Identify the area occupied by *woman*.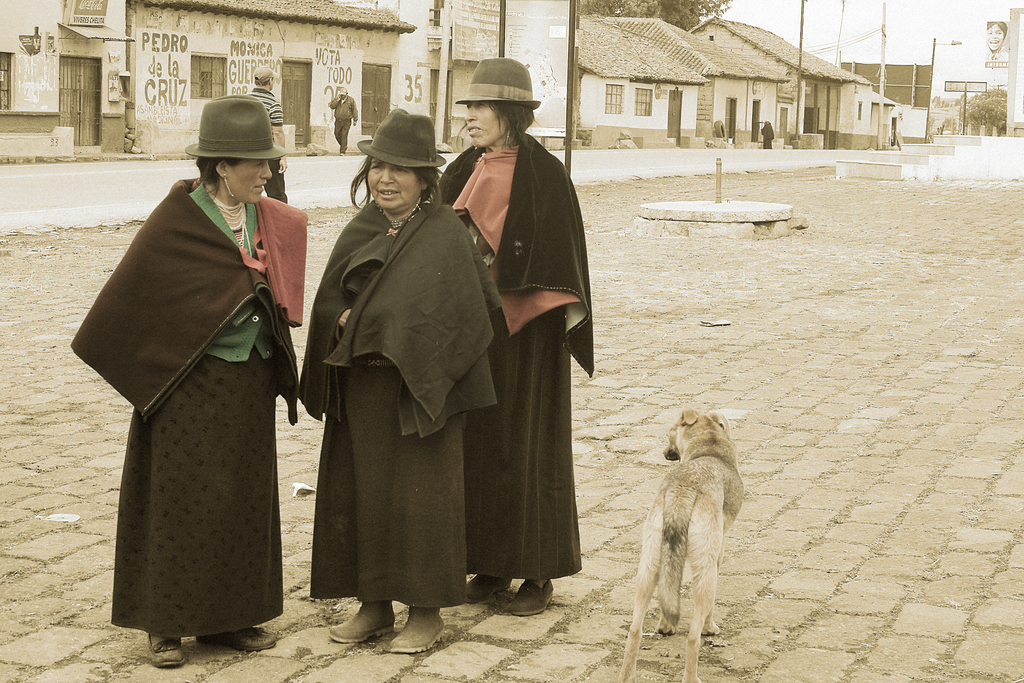
Area: rect(435, 74, 592, 627).
